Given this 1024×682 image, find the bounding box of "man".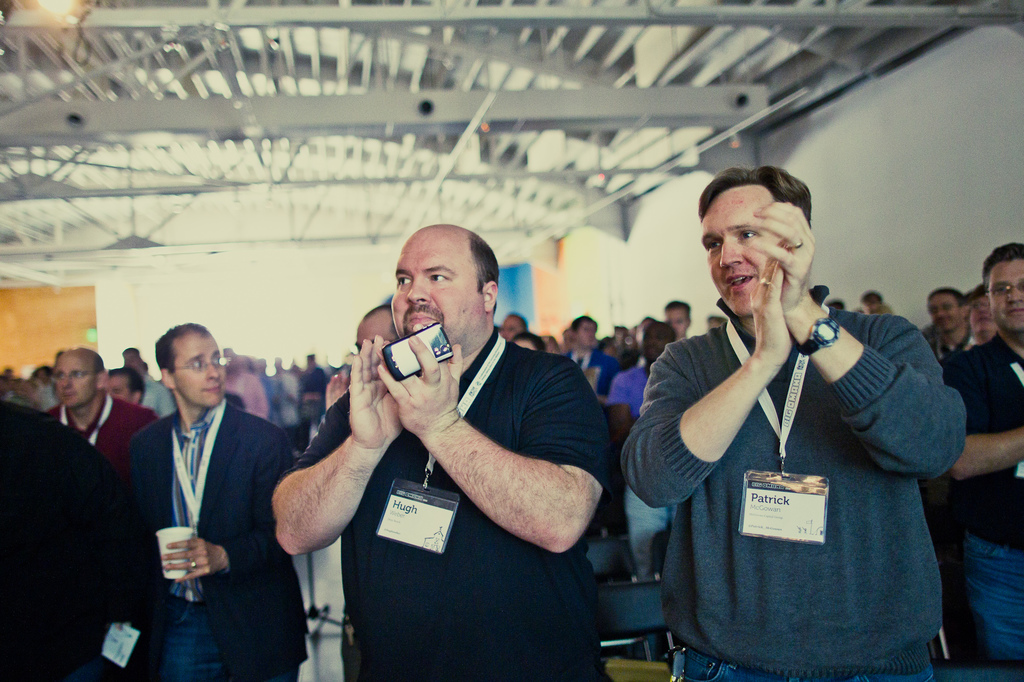
region(607, 326, 637, 360).
